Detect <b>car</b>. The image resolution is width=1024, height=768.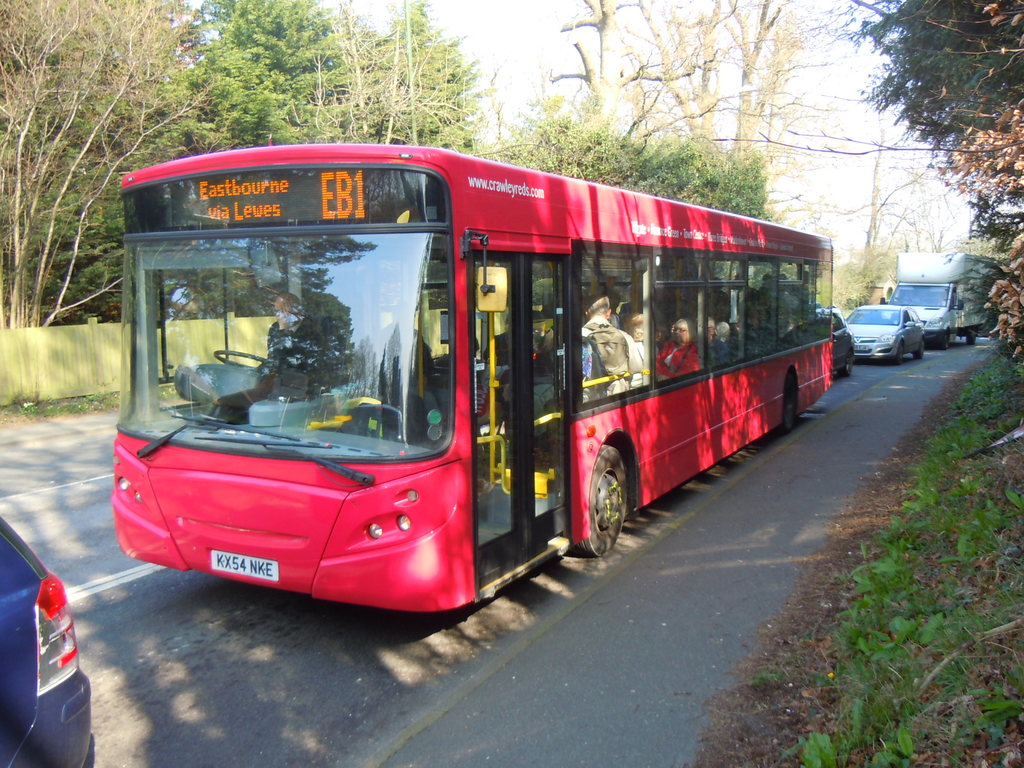
select_region(819, 304, 857, 377).
